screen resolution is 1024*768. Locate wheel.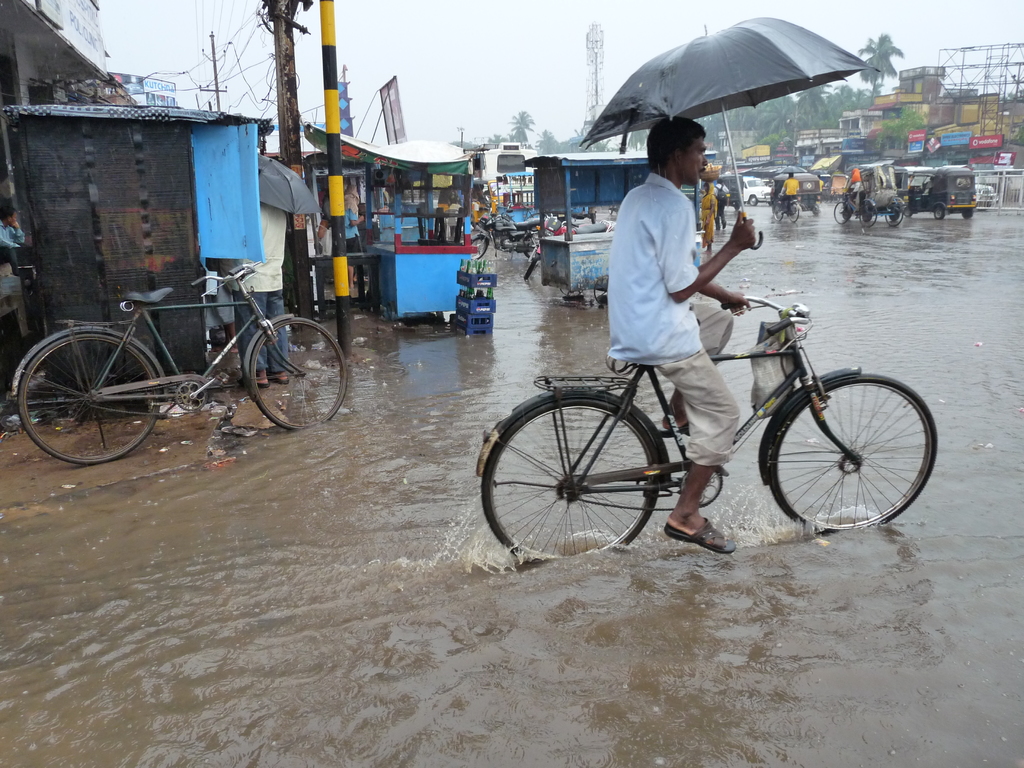
pyautogui.locateOnScreen(514, 230, 576, 273).
